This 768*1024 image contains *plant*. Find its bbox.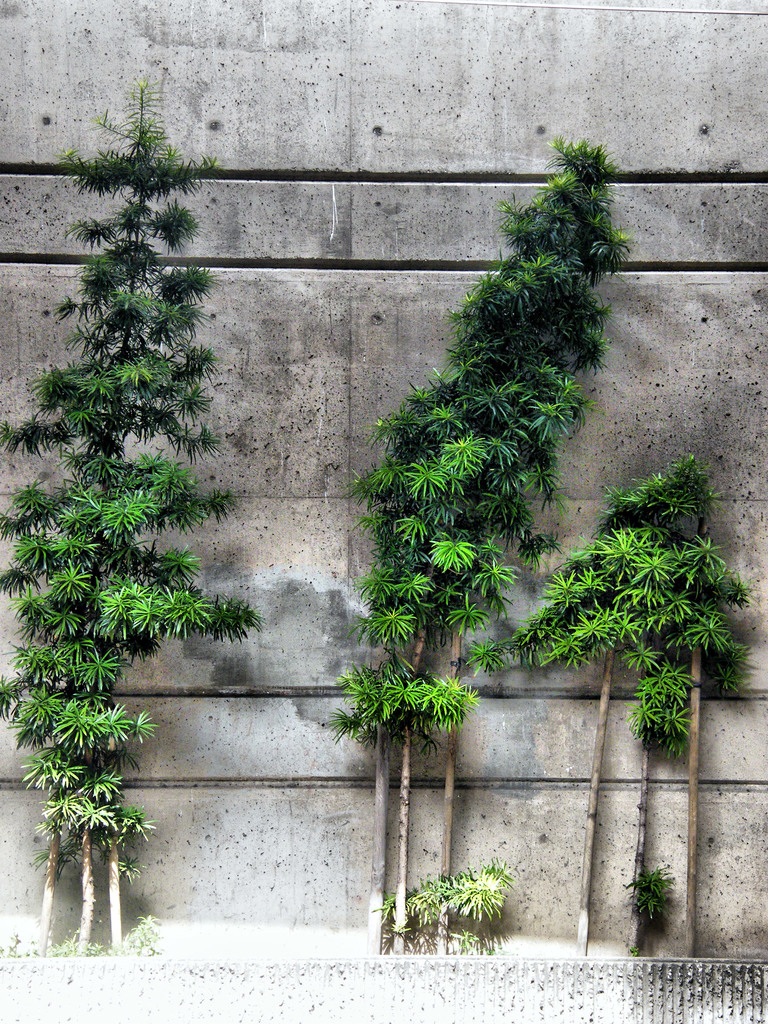
crop(632, 940, 642, 956).
